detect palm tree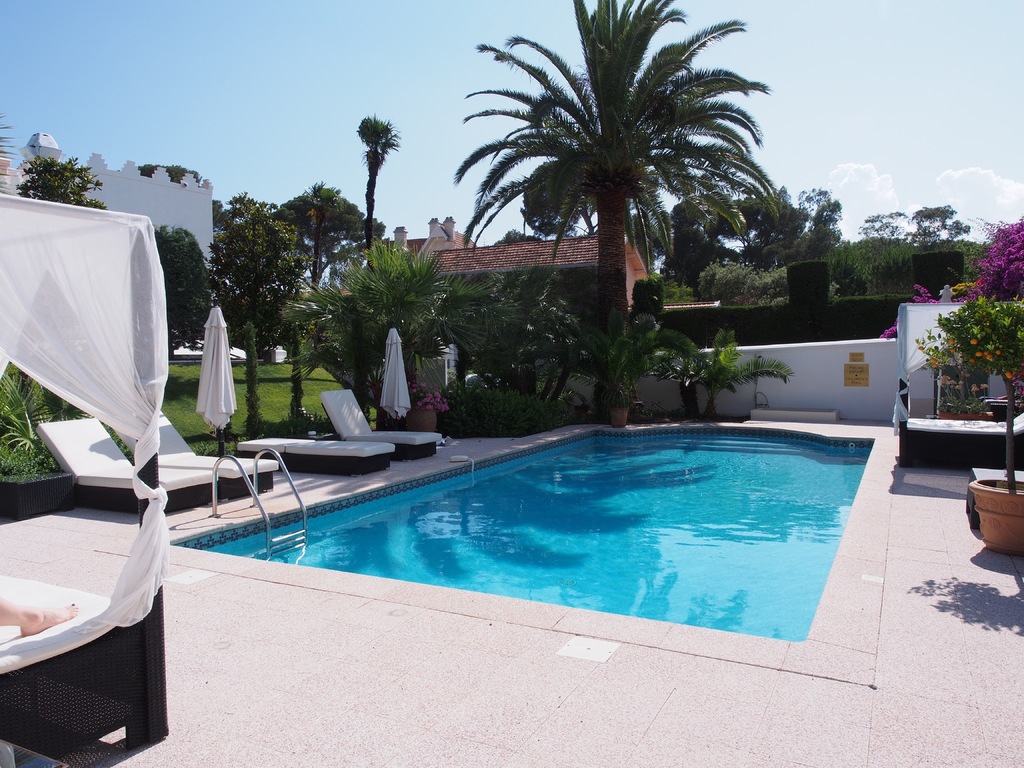
[312,192,334,305]
